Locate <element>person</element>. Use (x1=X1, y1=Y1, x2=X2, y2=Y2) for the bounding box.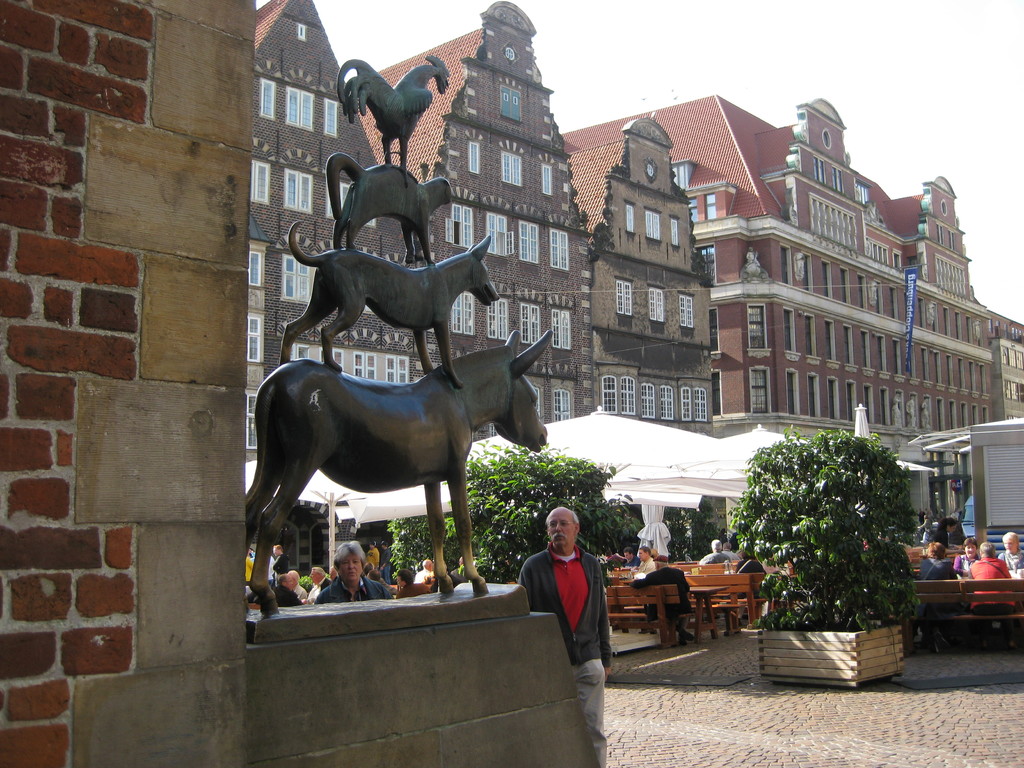
(x1=396, y1=568, x2=429, y2=598).
